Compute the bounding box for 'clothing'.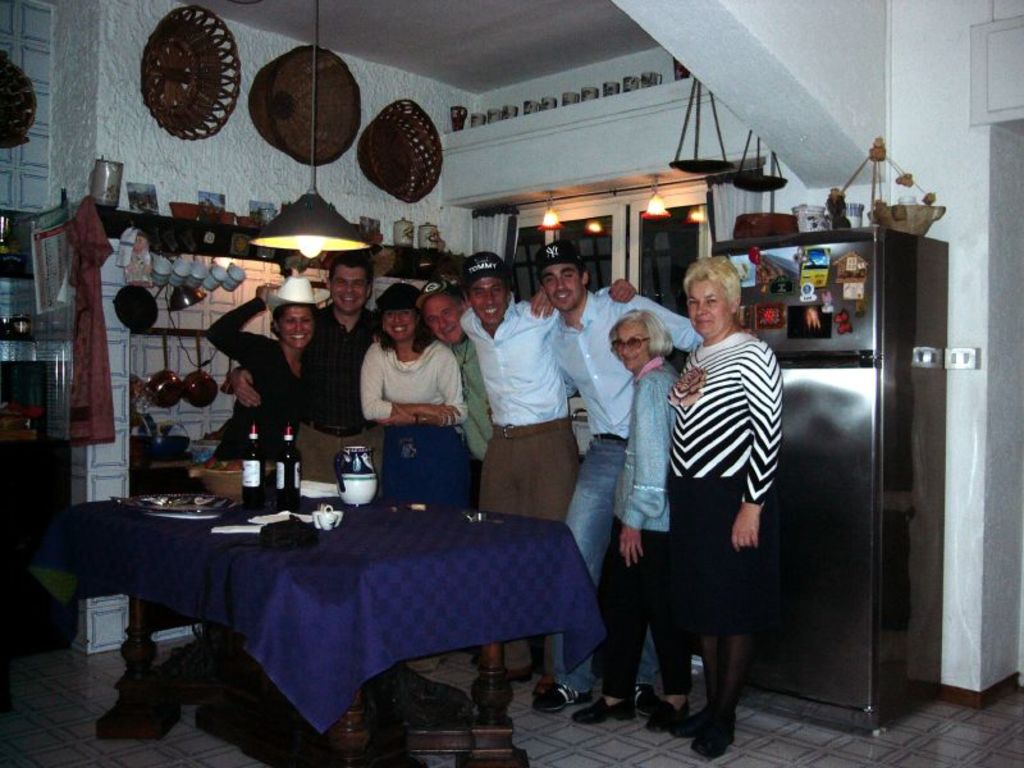
(664, 317, 782, 632).
